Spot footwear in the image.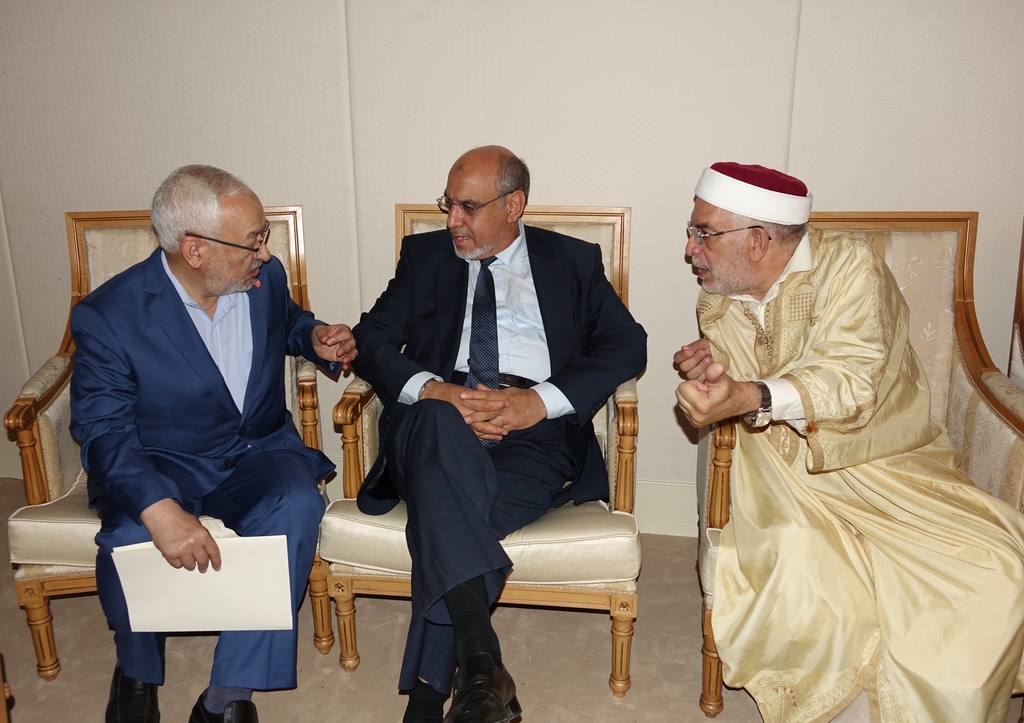
footwear found at pyautogui.locateOnScreen(443, 622, 512, 715).
